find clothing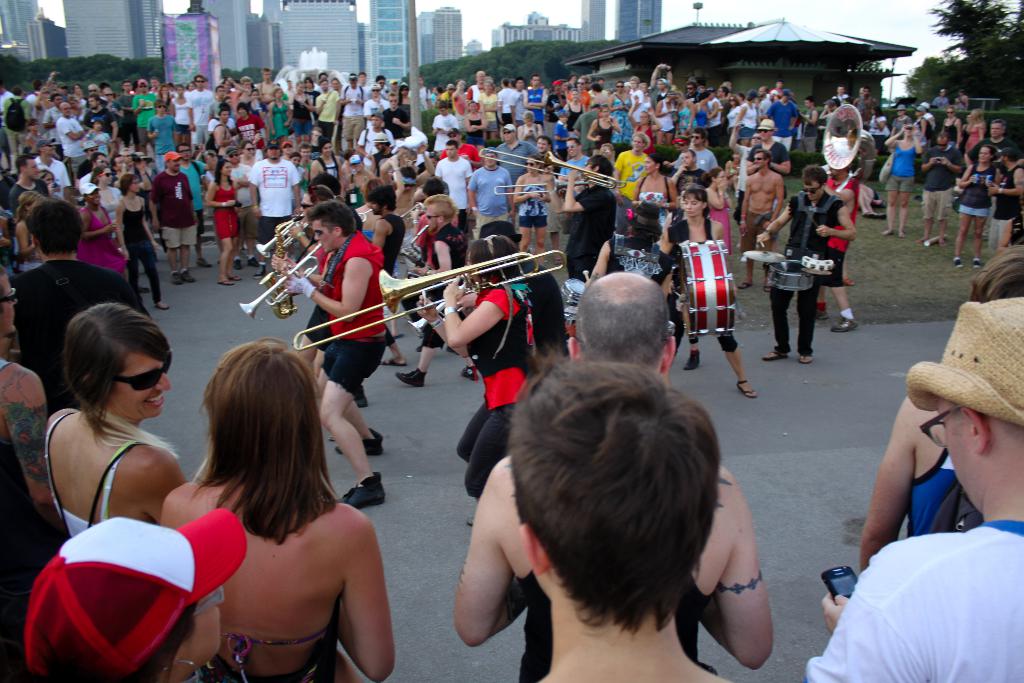
(897,441,973,541)
